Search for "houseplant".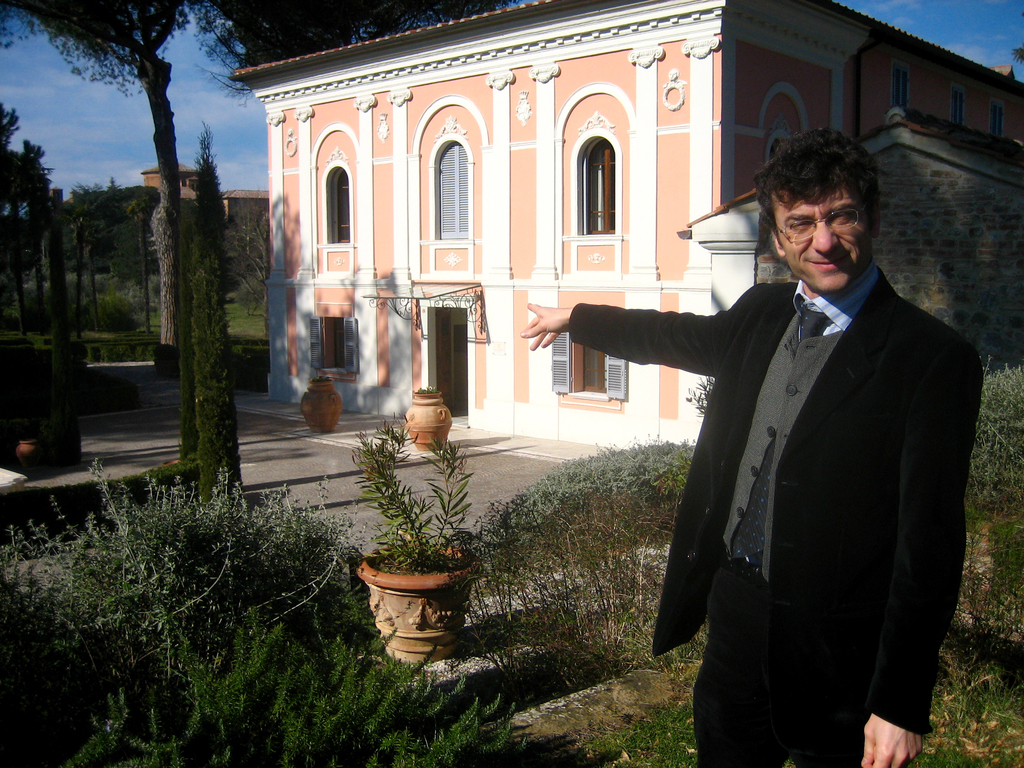
Found at locate(300, 369, 340, 431).
